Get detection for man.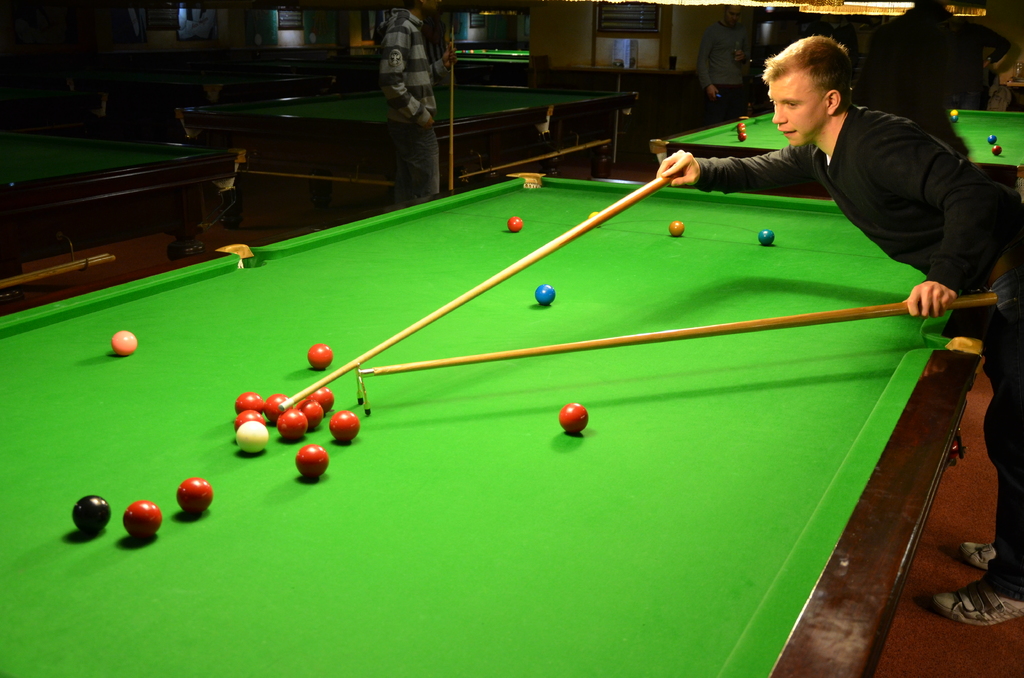
Detection: select_region(694, 3, 755, 125).
